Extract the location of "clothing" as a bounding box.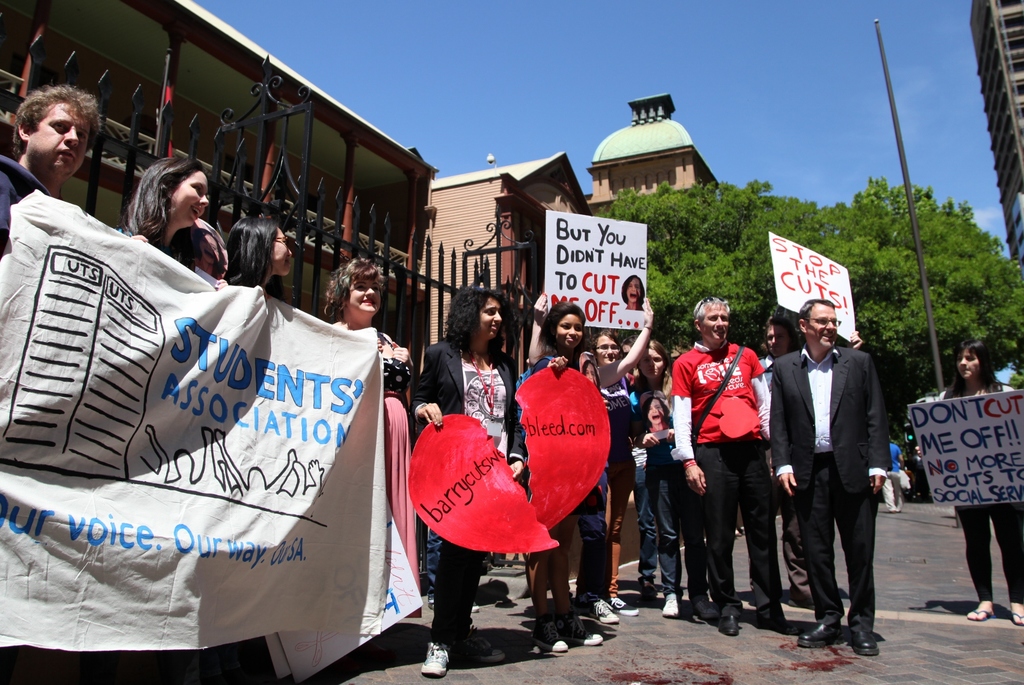
pyautogui.locateOnScreen(376, 333, 428, 620).
